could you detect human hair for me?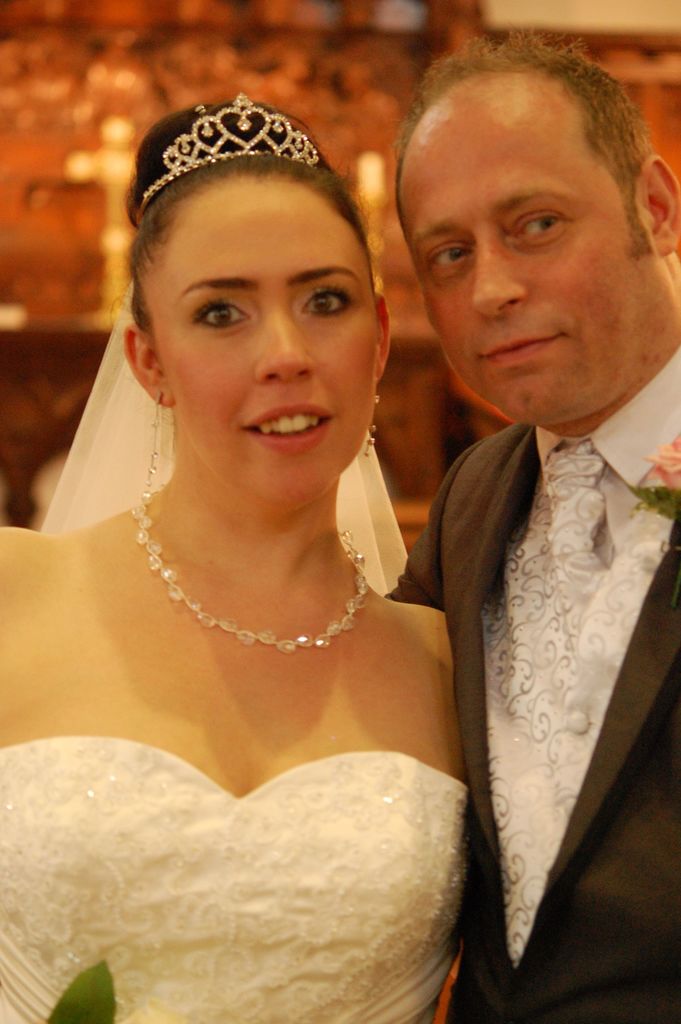
Detection result: 129, 99, 373, 333.
